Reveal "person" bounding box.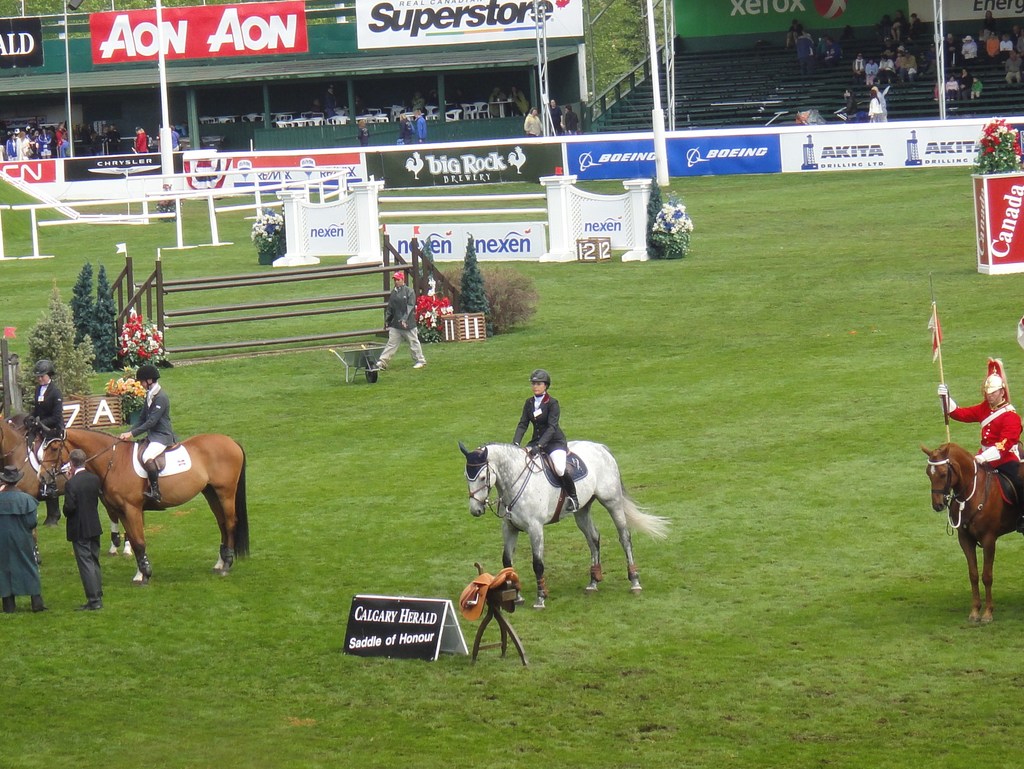
Revealed: <bbox>511, 370, 579, 475</bbox>.
